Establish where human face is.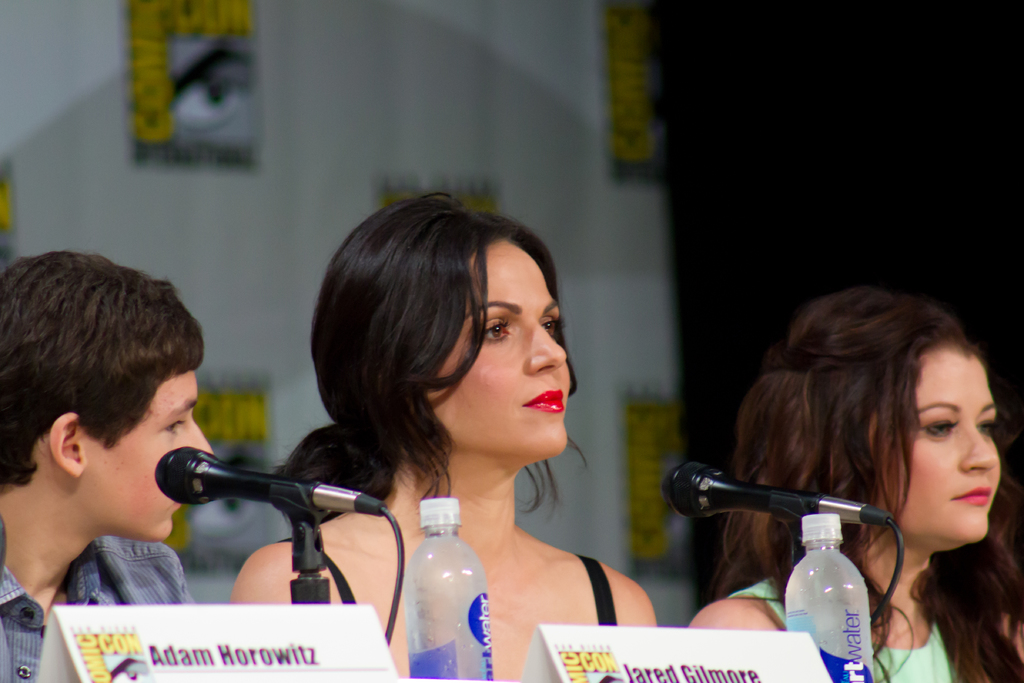
Established at {"left": 888, "top": 340, "right": 1009, "bottom": 566}.
